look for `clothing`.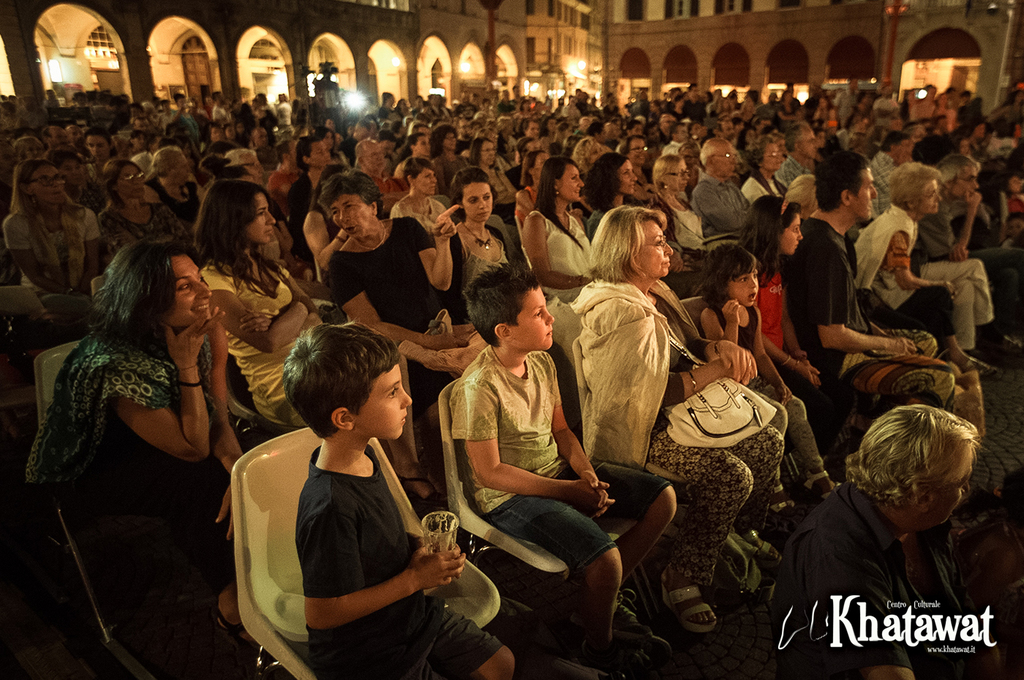
Found: x1=437 y1=152 x2=465 y2=193.
